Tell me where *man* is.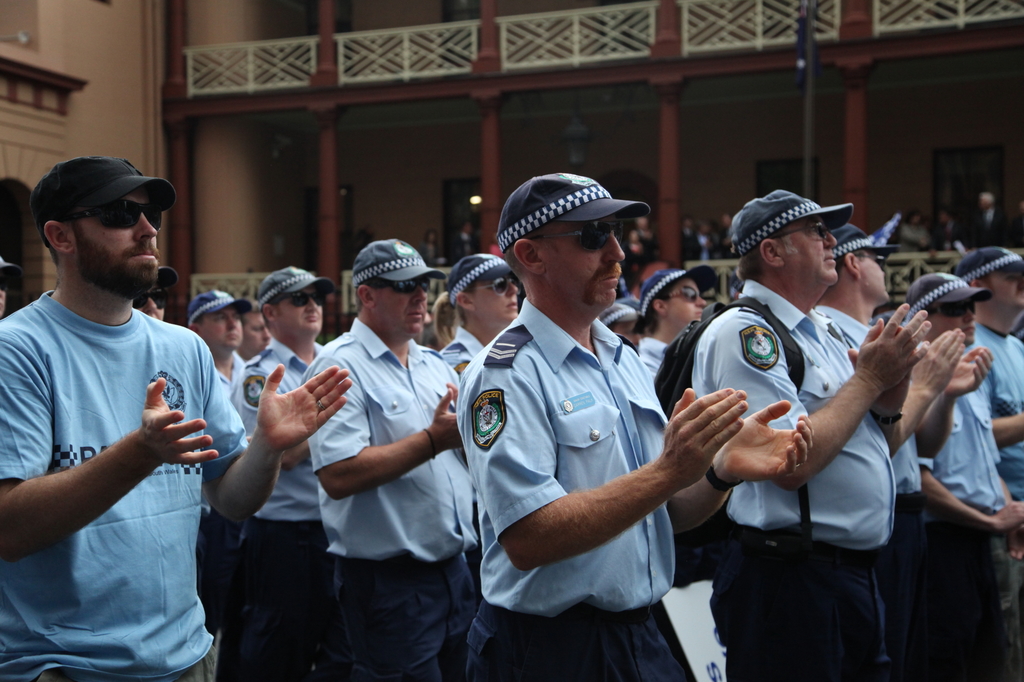
*man* is at <bbox>688, 184, 934, 681</bbox>.
